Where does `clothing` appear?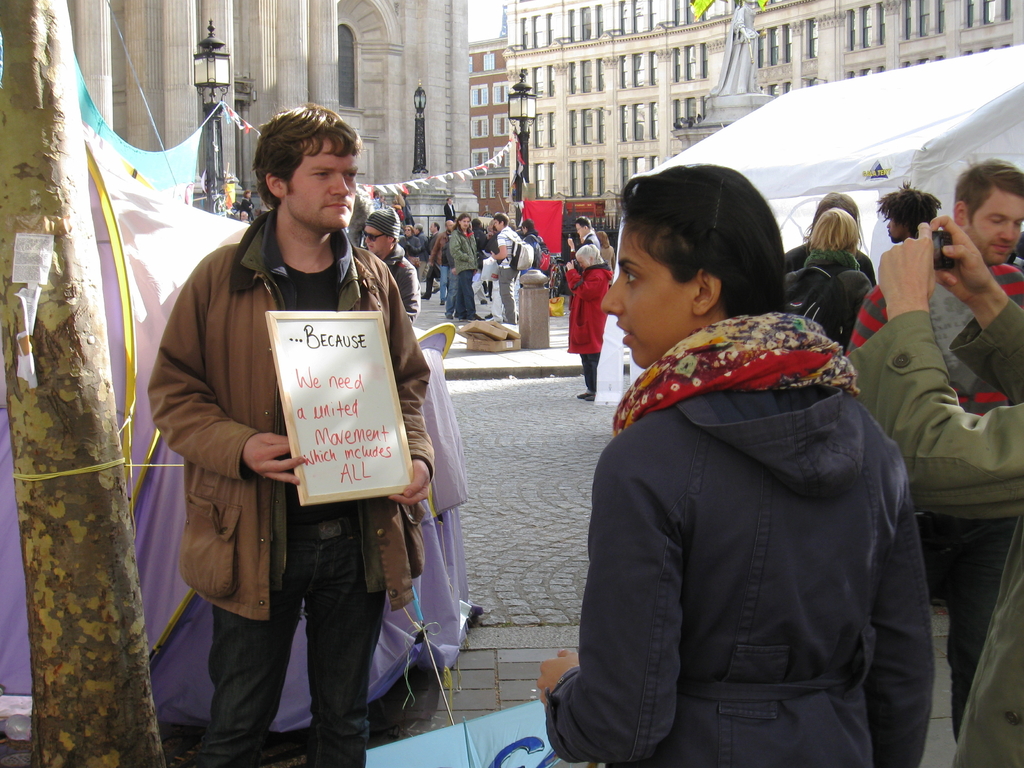
Appears at crop(401, 233, 421, 248).
